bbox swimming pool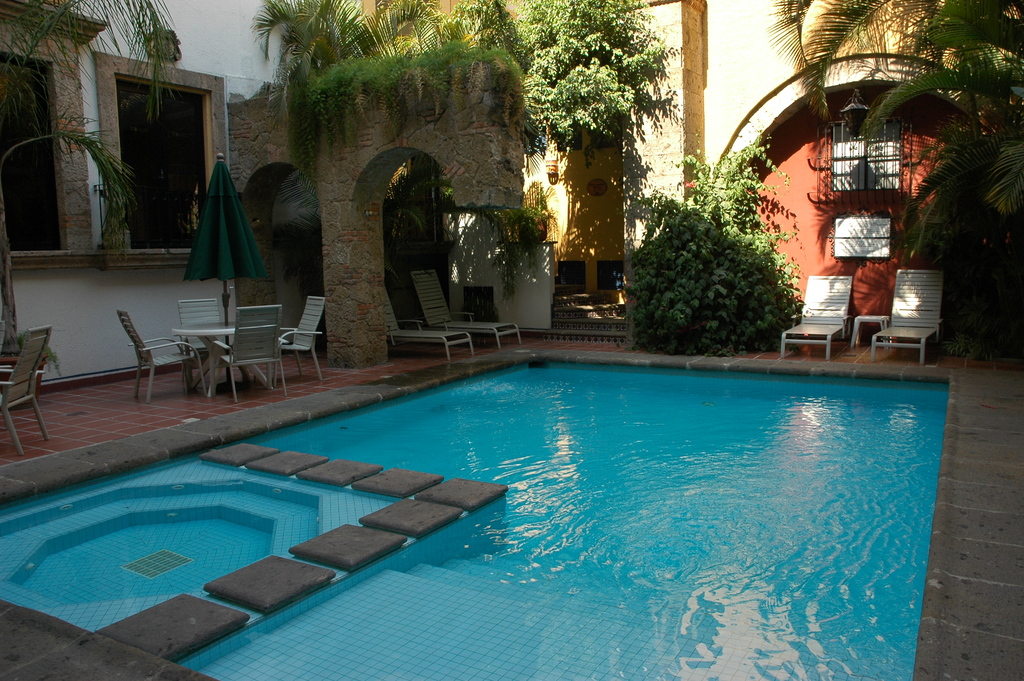
[0, 357, 953, 680]
